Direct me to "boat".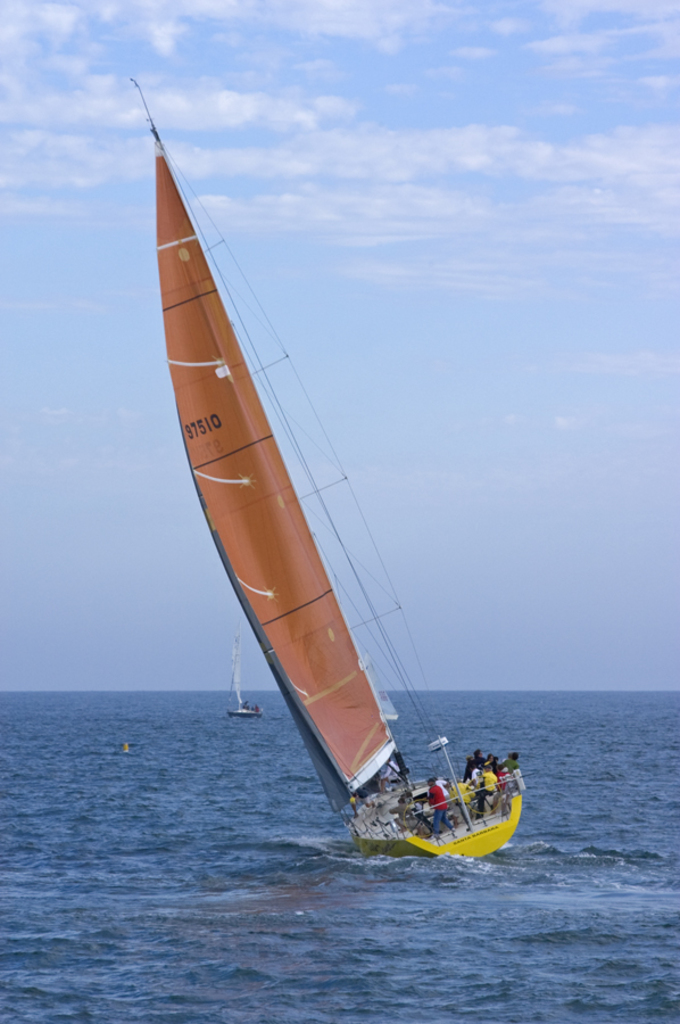
Direction: locate(227, 630, 265, 720).
